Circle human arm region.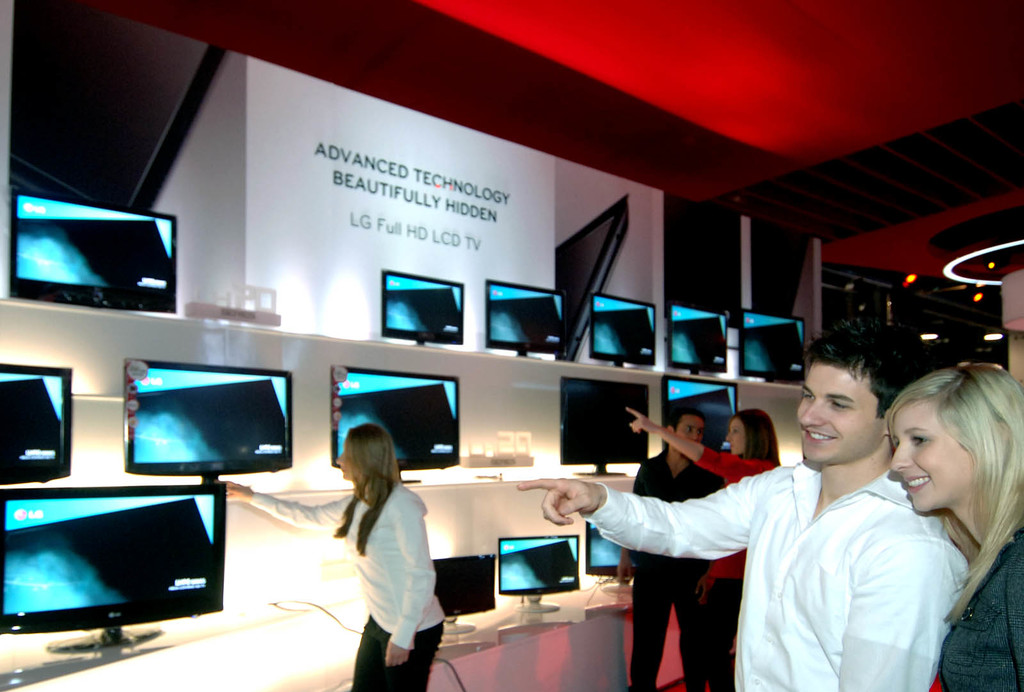
Region: BBox(845, 539, 959, 691).
